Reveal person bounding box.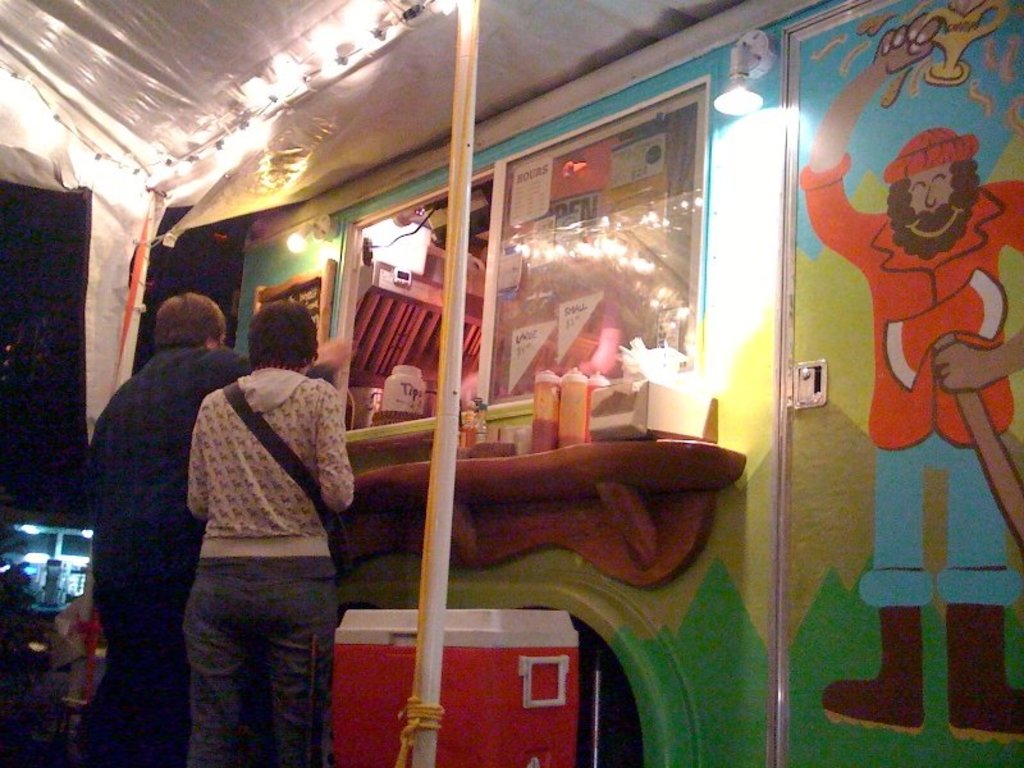
Revealed: bbox=[828, 91, 1004, 710].
